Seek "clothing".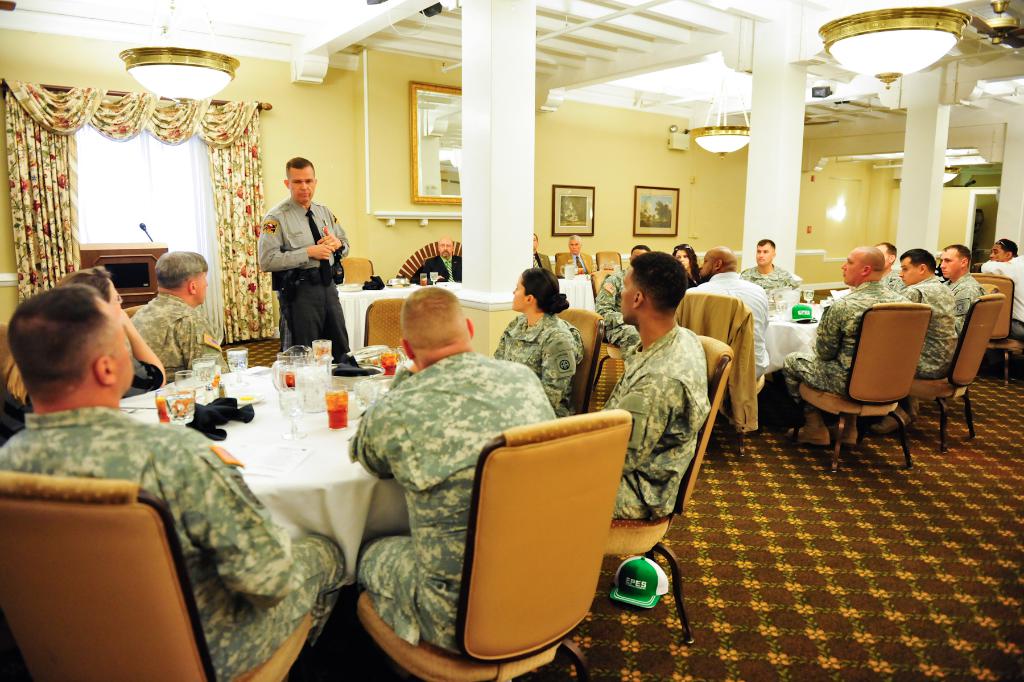
box=[676, 294, 760, 433].
